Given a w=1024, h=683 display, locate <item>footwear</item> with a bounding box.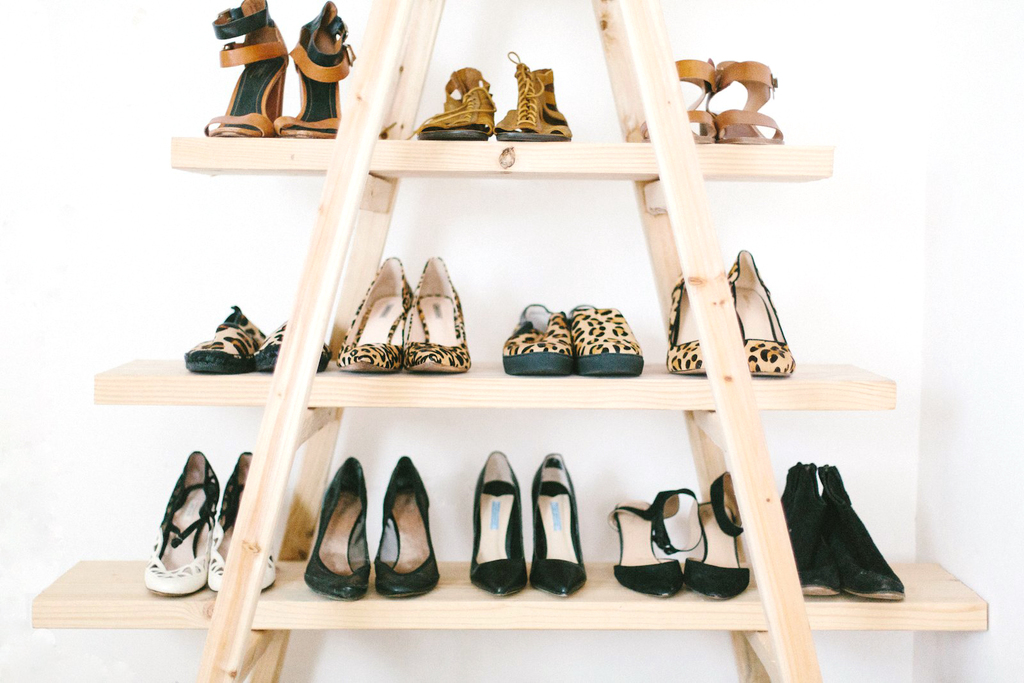
Located: <box>780,456,845,600</box>.
